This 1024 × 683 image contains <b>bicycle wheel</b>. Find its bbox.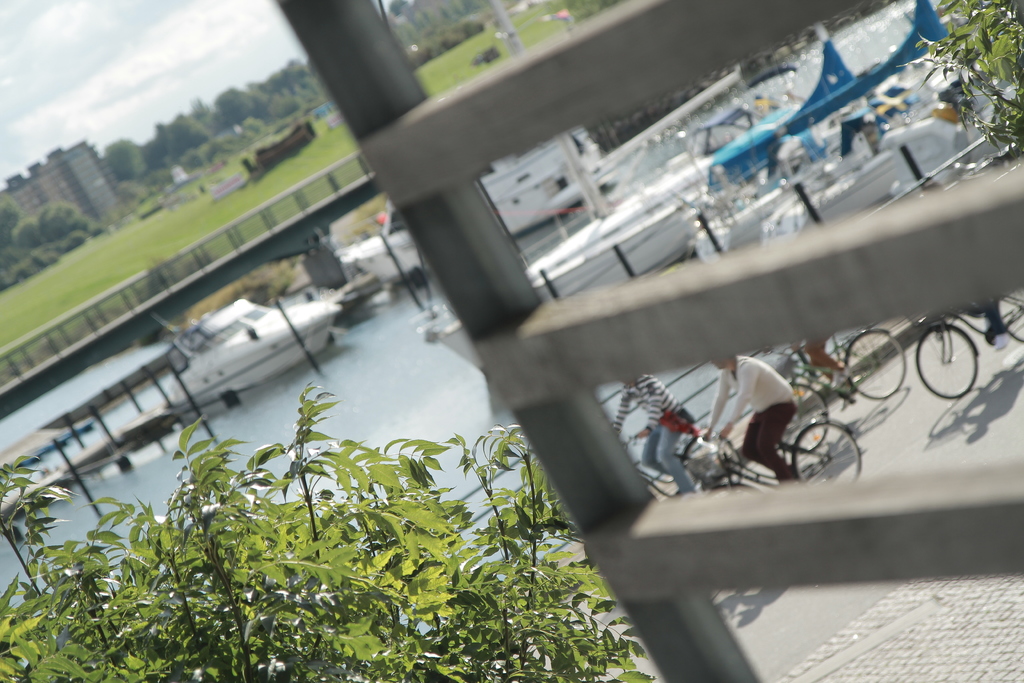
select_region(788, 418, 863, 486).
